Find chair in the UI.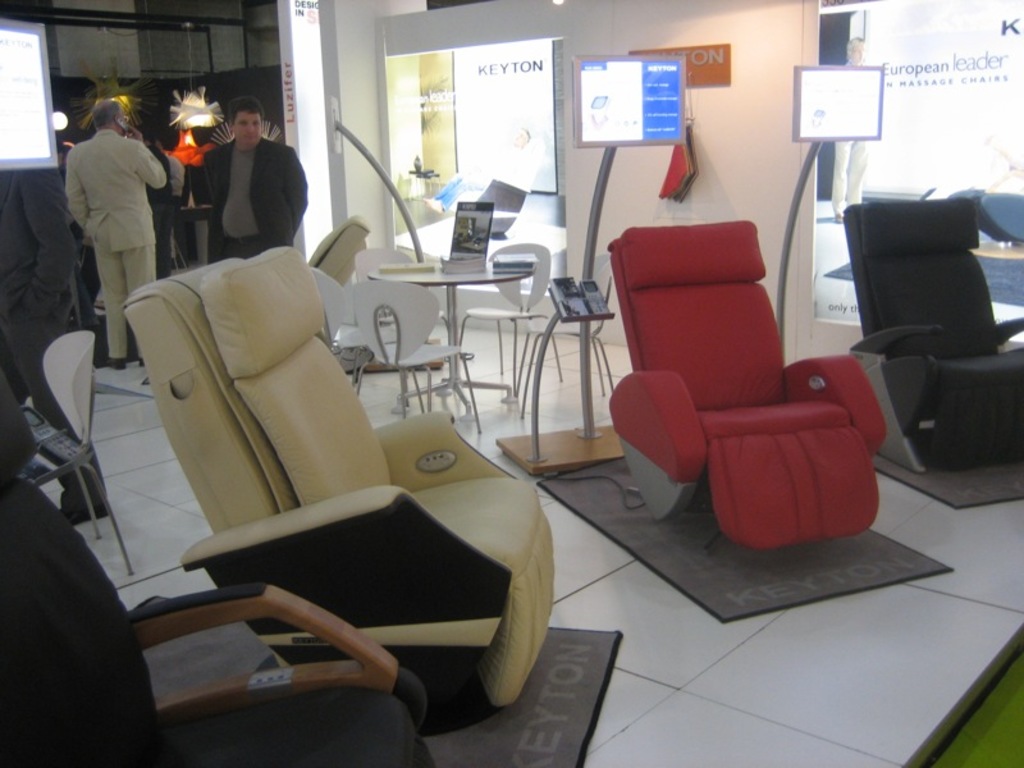
UI element at x1=26, y1=326, x2=137, y2=573.
